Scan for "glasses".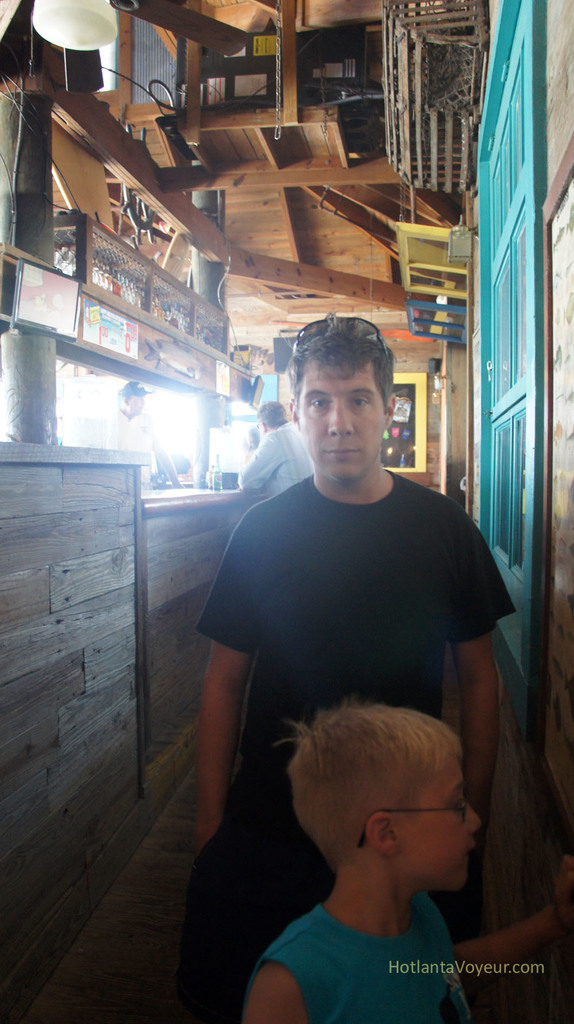
Scan result: [292,310,395,359].
